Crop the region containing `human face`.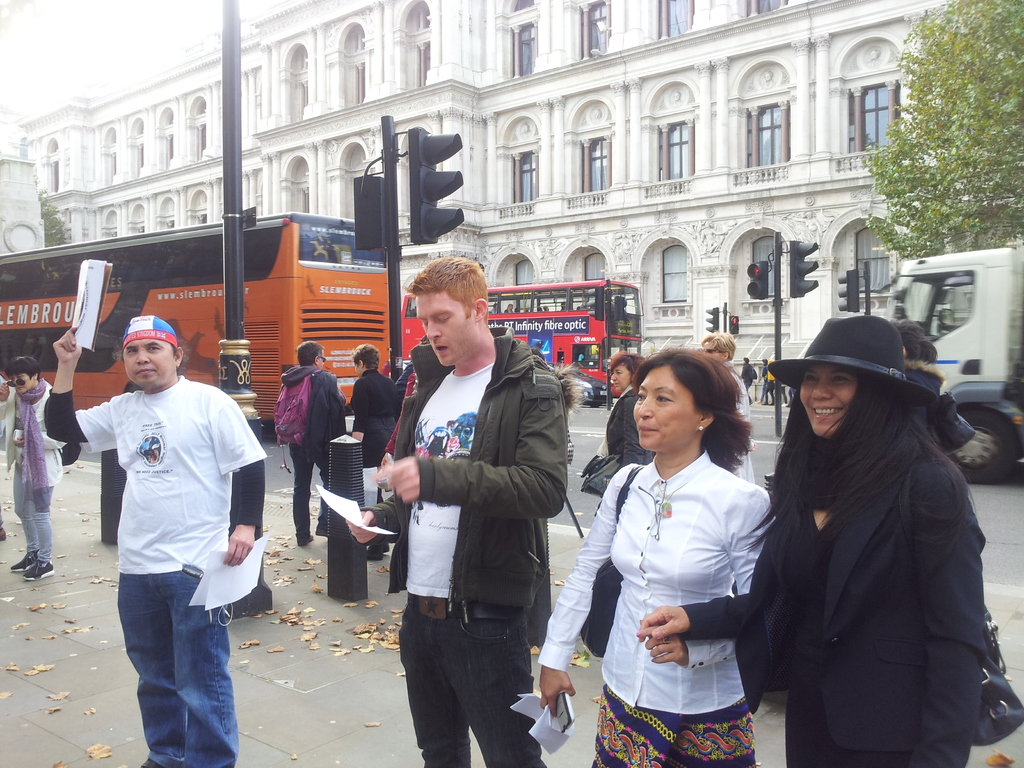
Crop region: box(12, 372, 34, 397).
